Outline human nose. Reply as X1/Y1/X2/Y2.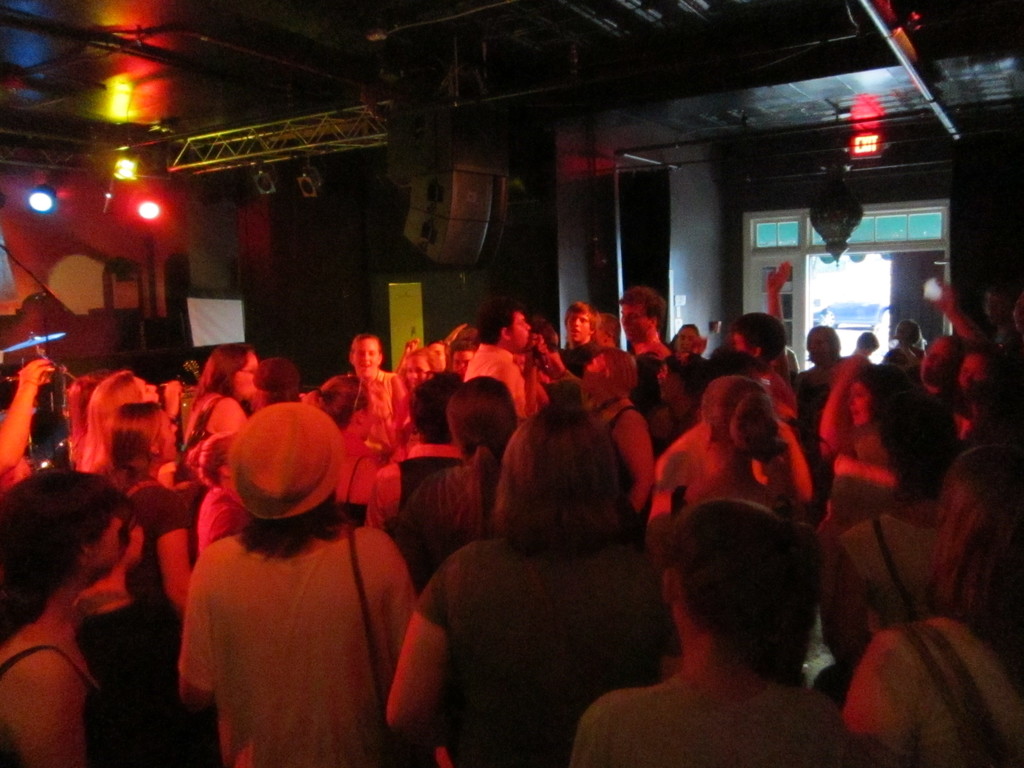
573/316/579/328.
